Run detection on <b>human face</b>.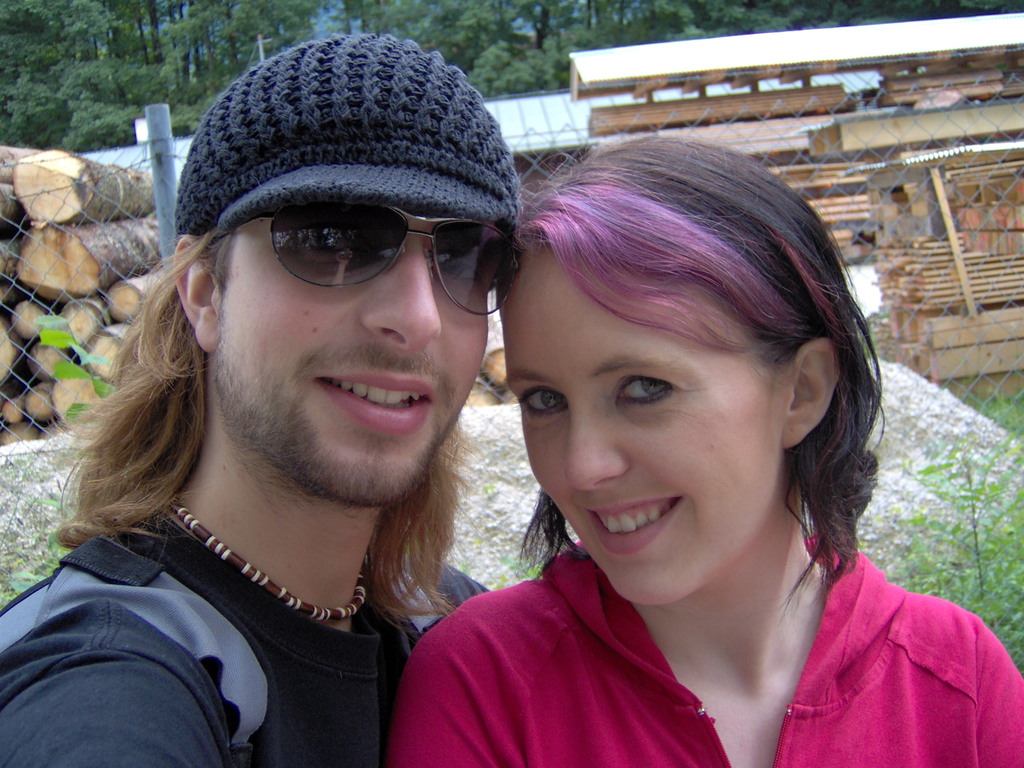
Result: pyautogui.locateOnScreen(213, 191, 490, 503).
